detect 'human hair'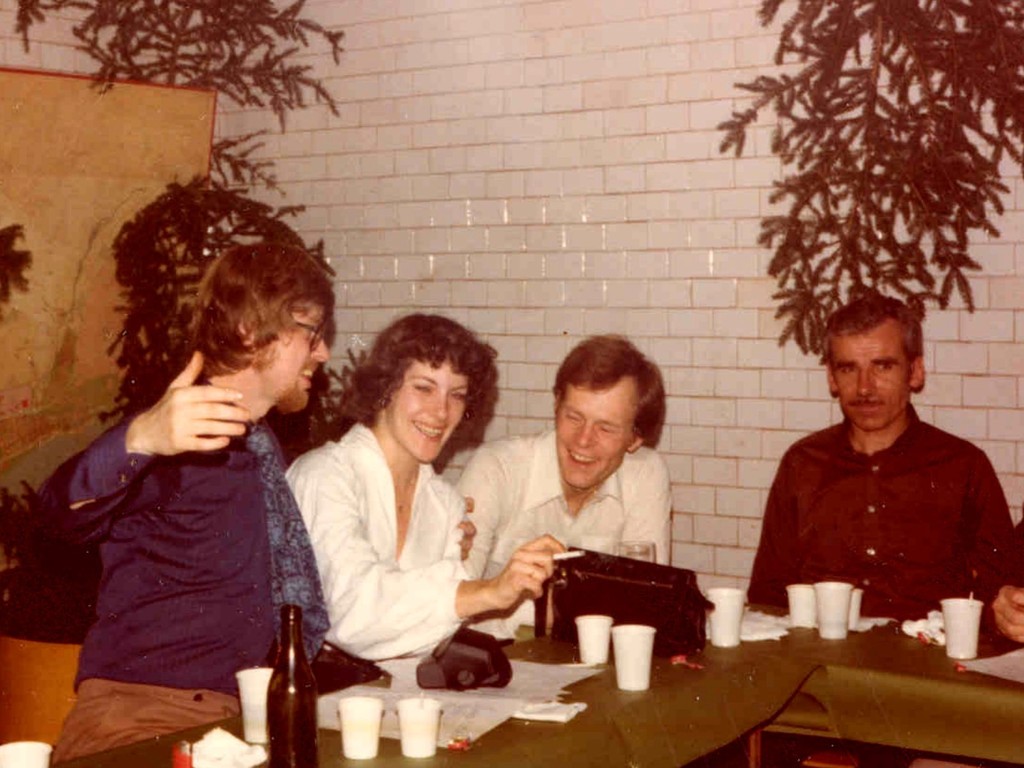
l=819, t=294, r=927, b=381
